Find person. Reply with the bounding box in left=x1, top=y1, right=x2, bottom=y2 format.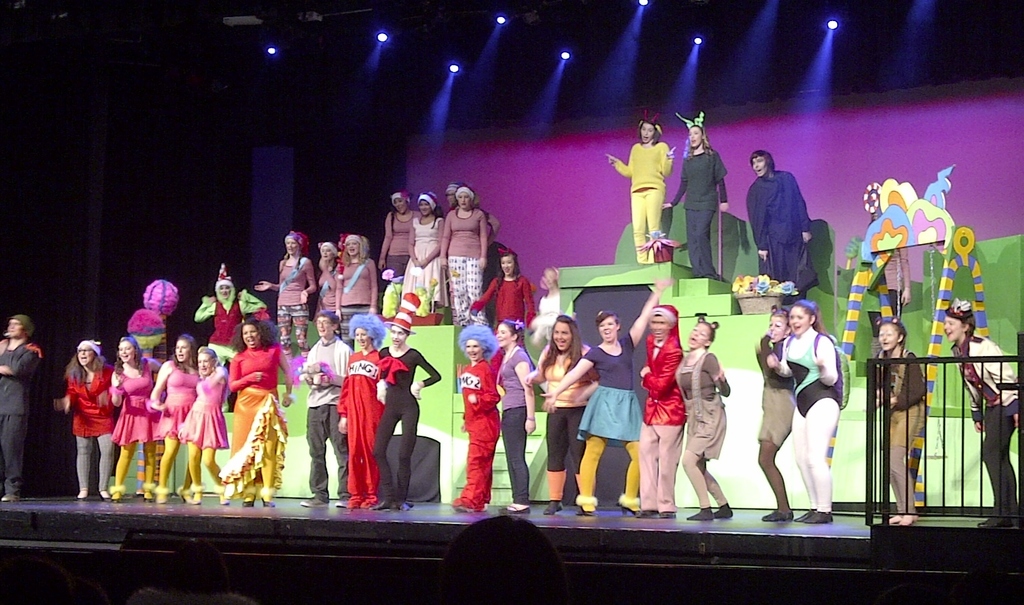
left=457, top=323, right=502, bottom=511.
